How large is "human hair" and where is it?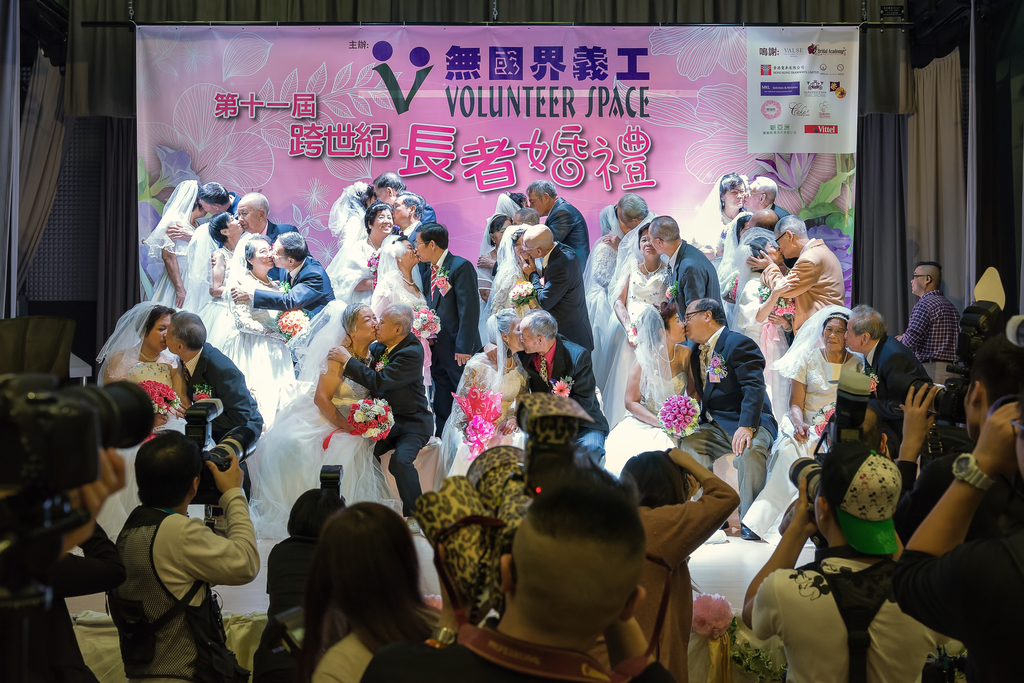
Bounding box: 774 214 806 244.
